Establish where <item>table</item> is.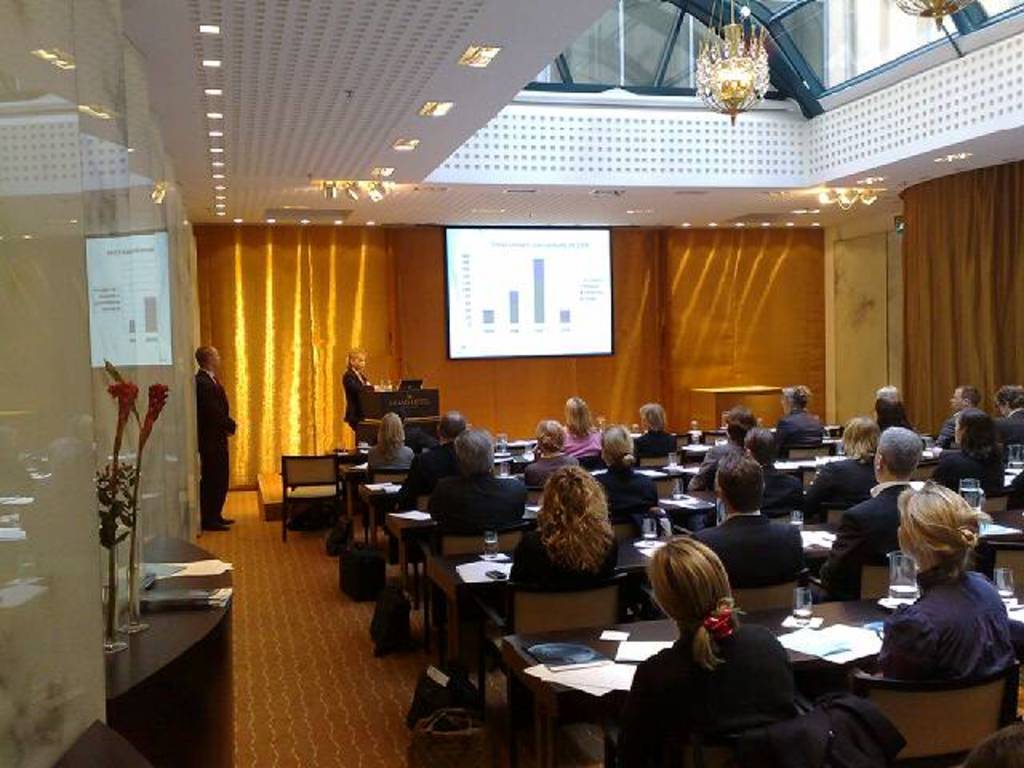
Established at region(360, 446, 856, 547).
